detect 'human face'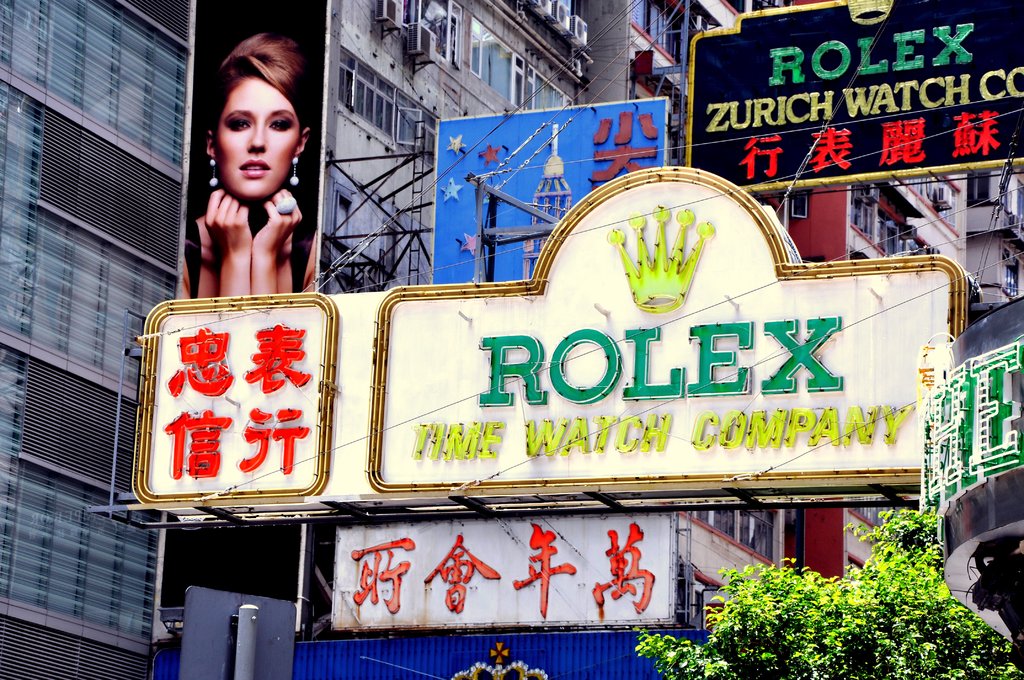
detection(215, 74, 299, 199)
